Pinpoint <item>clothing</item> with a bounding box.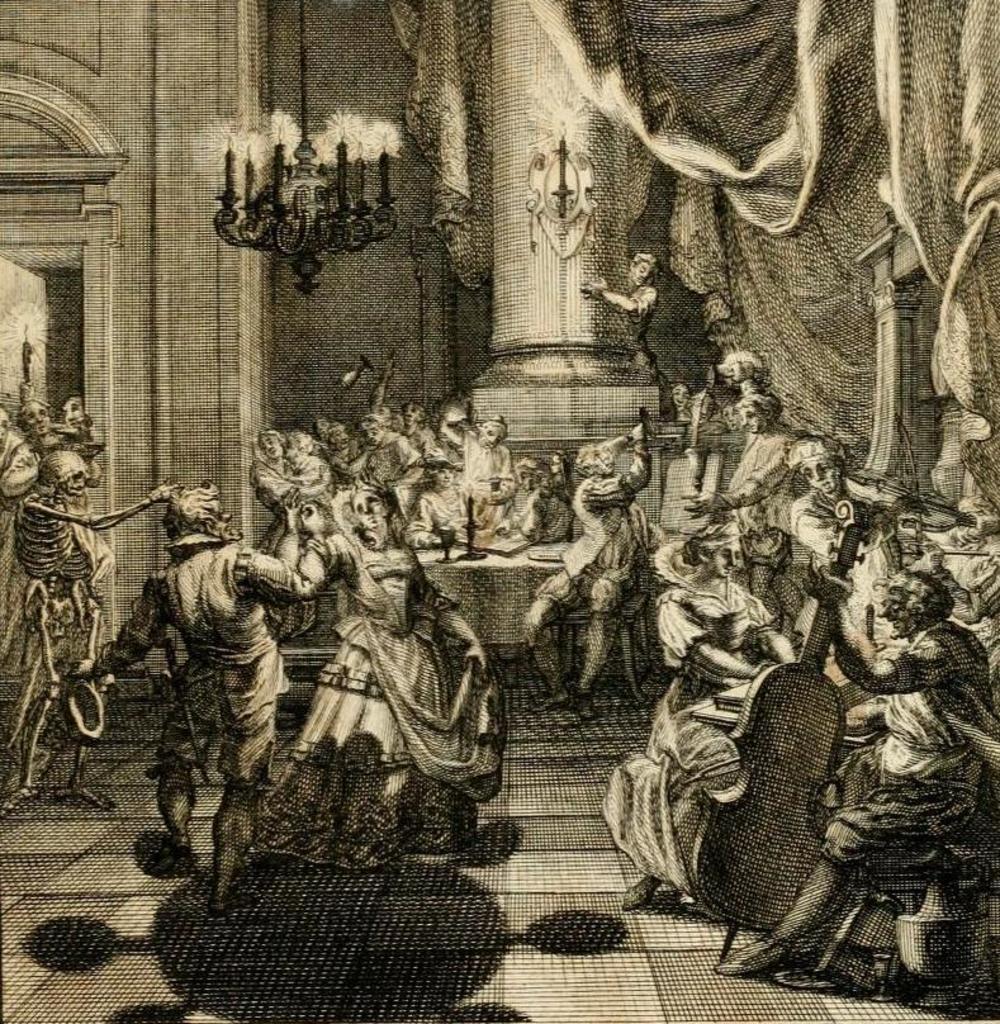
locate(530, 440, 668, 608).
